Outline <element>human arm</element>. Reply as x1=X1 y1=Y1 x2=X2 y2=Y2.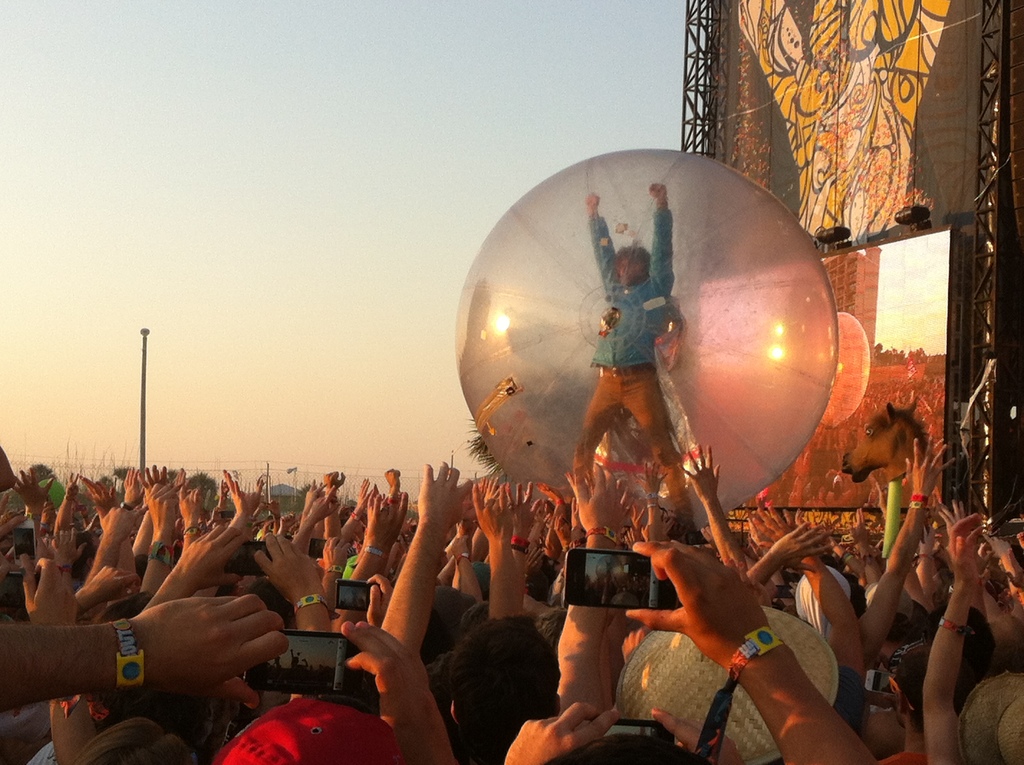
x1=52 y1=467 x2=92 y2=529.
